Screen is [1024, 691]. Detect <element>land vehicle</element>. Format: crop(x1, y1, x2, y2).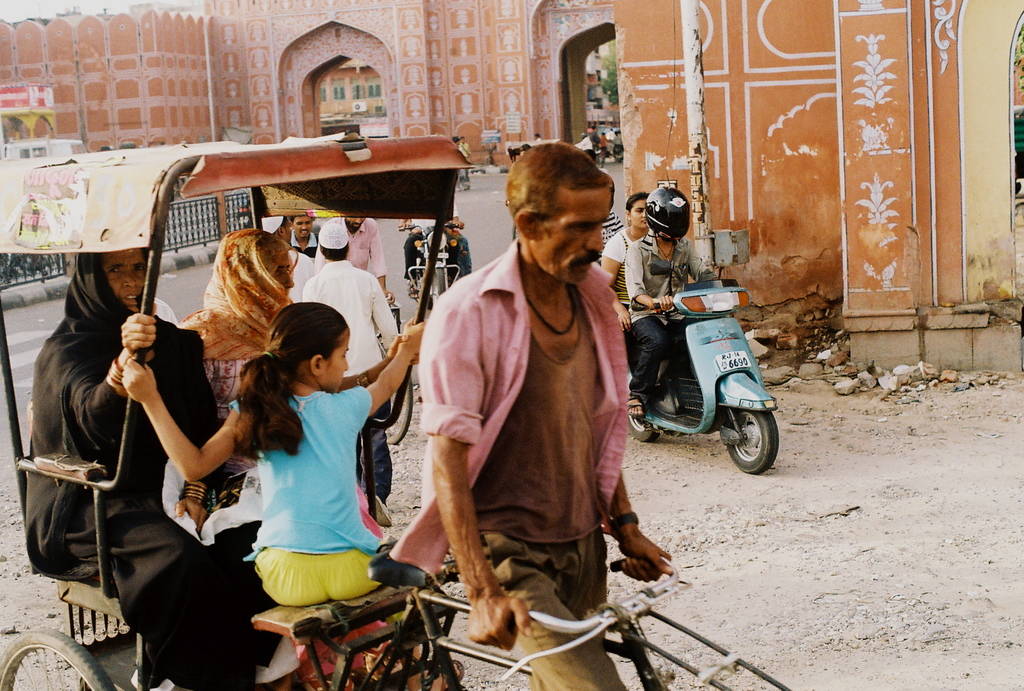
crop(621, 267, 785, 487).
